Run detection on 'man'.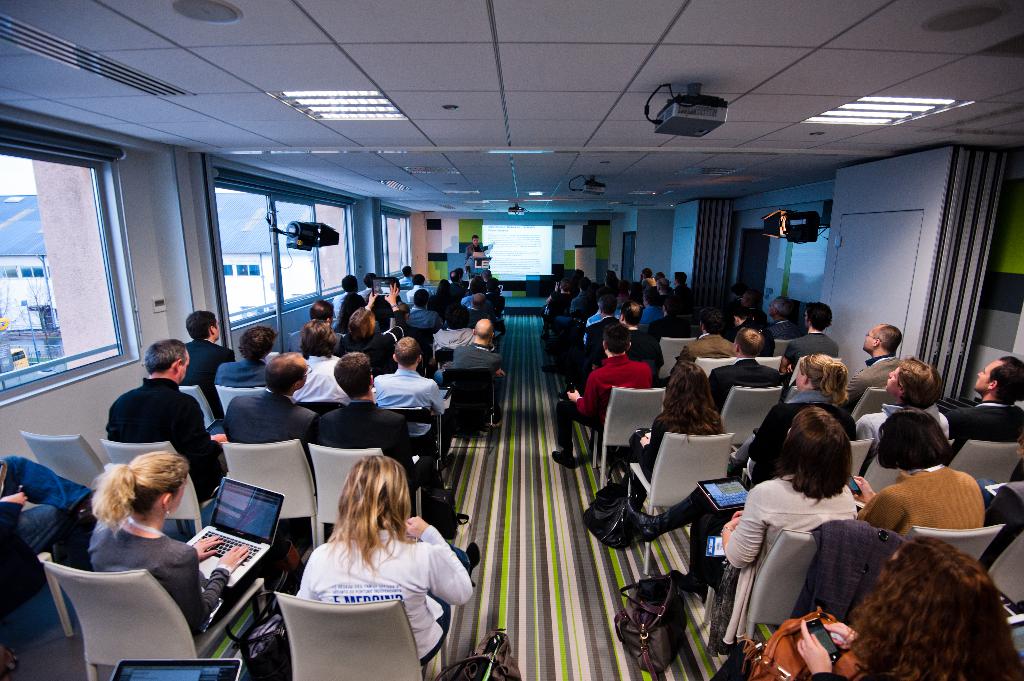
Result: BBox(332, 272, 369, 317).
